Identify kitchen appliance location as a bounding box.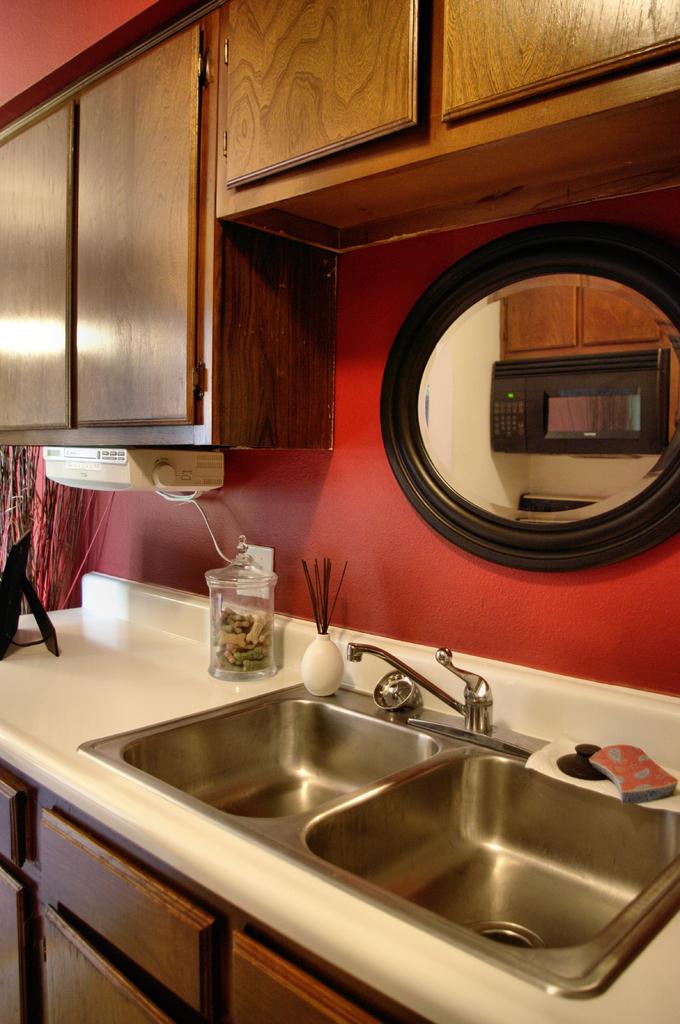
pyautogui.locateOnScreen(205, 545, 278, 674).
